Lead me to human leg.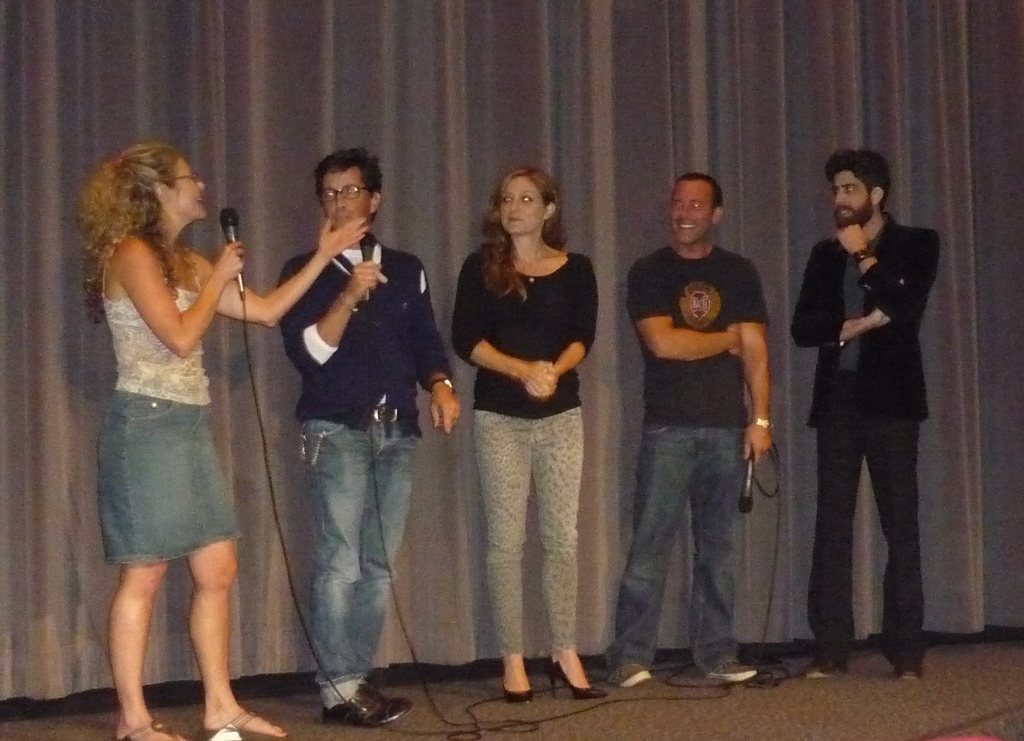
Lead to Rect(106, 554, 188, 740).
